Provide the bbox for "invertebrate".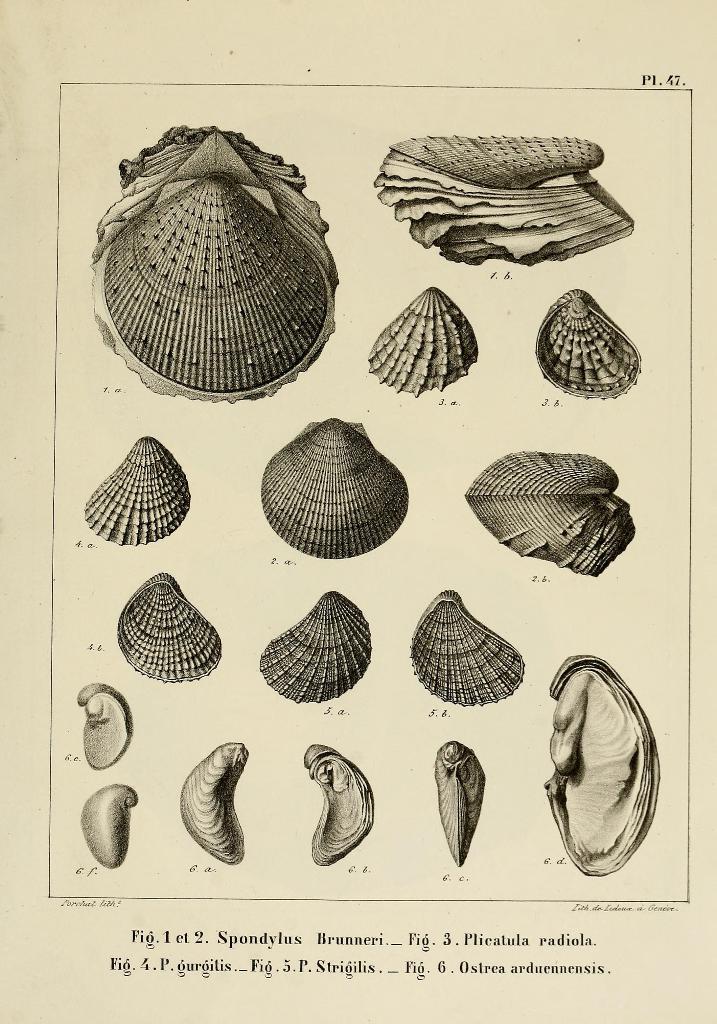
bbox=[303, 747, 374, 864].
